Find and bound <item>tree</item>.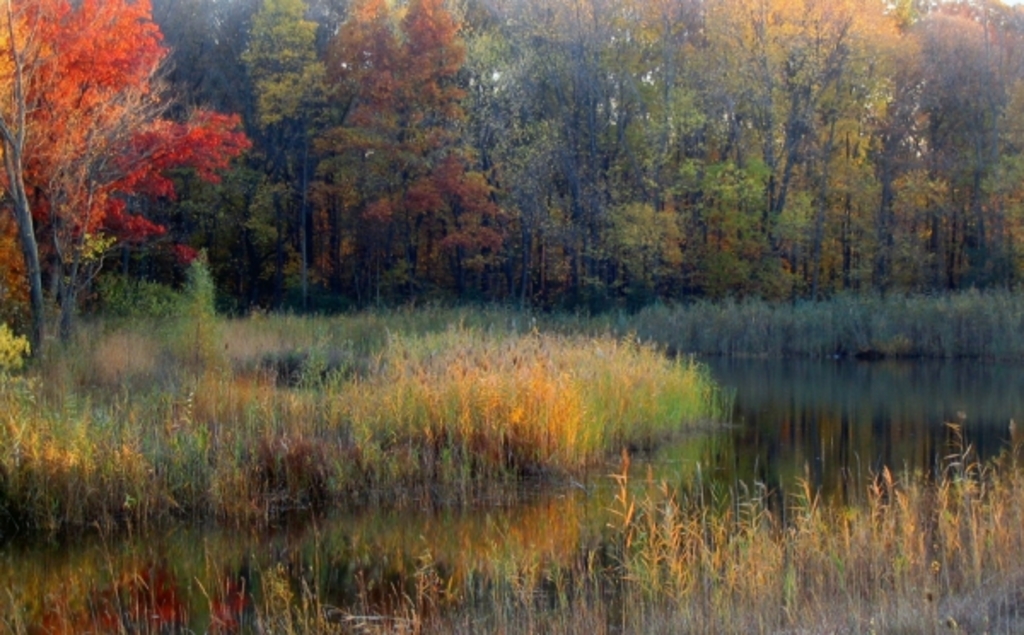
Bound: locate(259, 0, 1022, 304).
